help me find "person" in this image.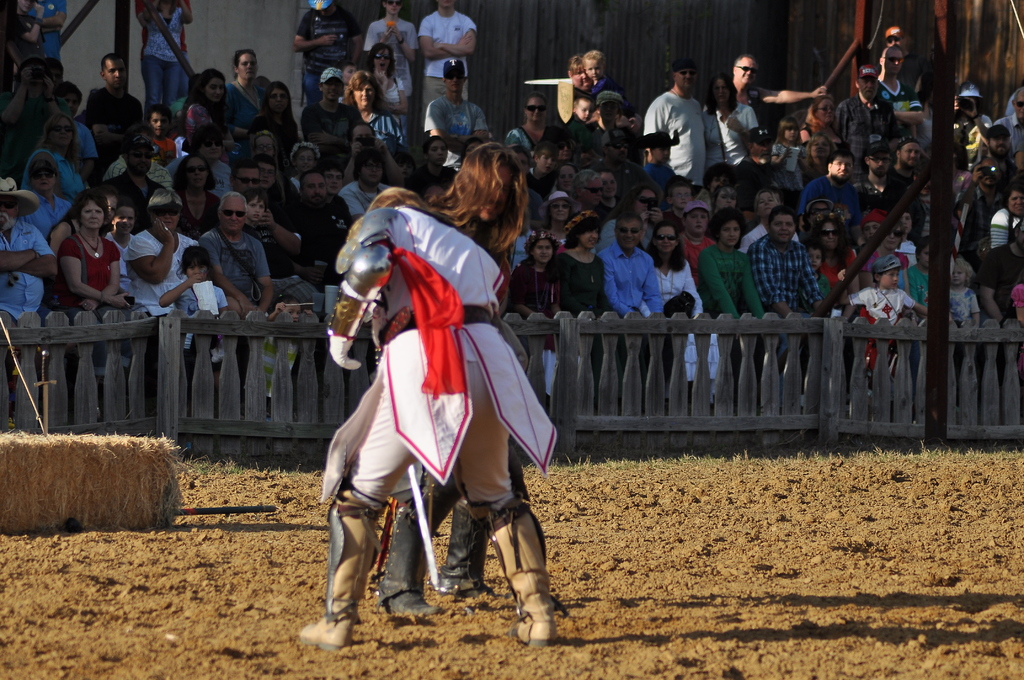
Found it: 289 139 322 198.
